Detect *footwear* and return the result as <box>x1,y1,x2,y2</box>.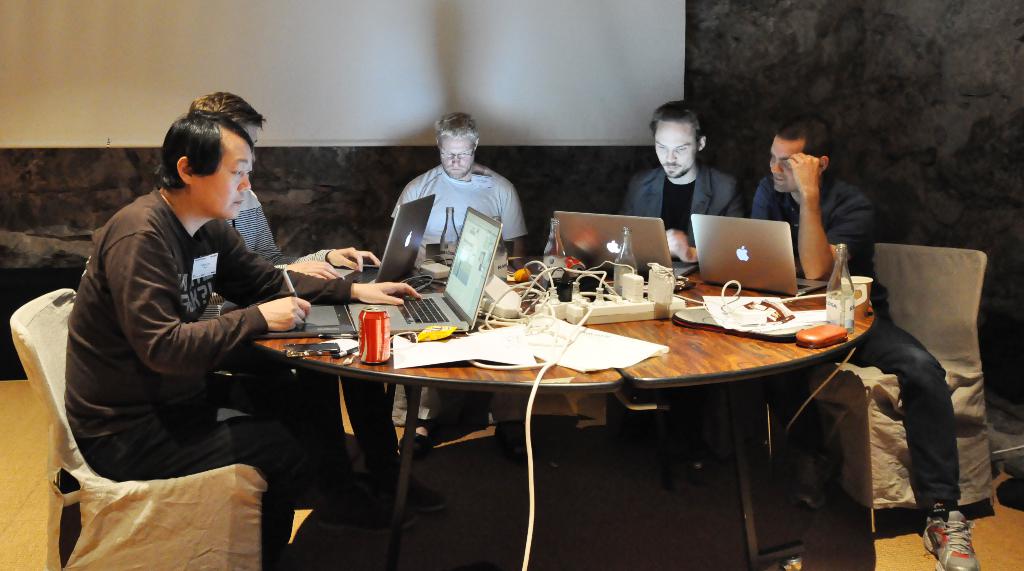
<box>316,483,414,532</box>.
